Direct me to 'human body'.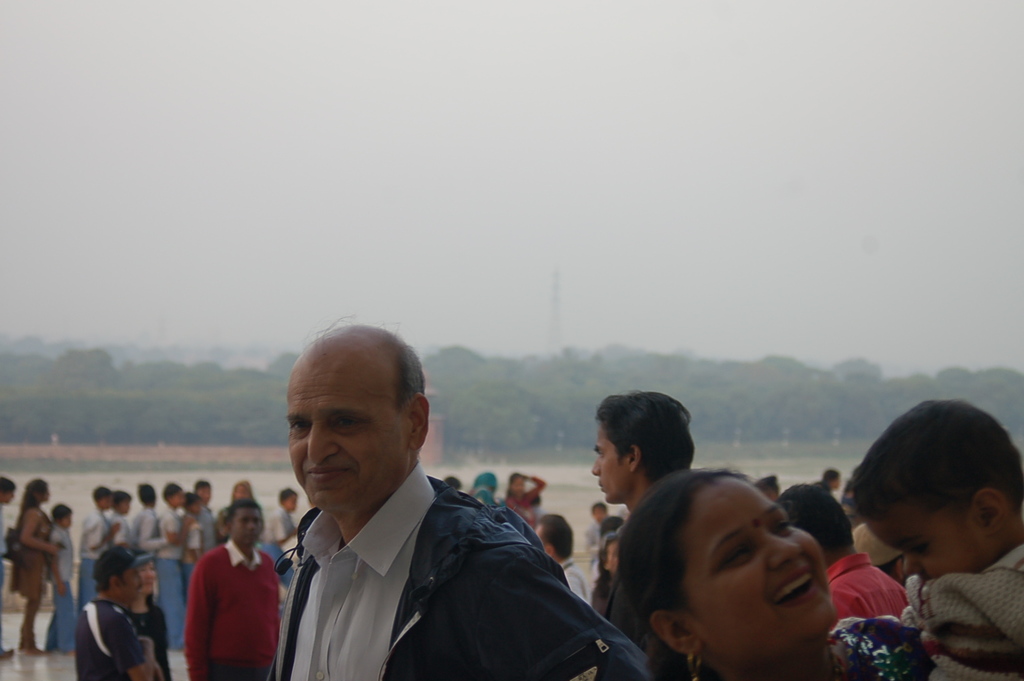
Direction: bbox=[590, 379, 701, 492].
